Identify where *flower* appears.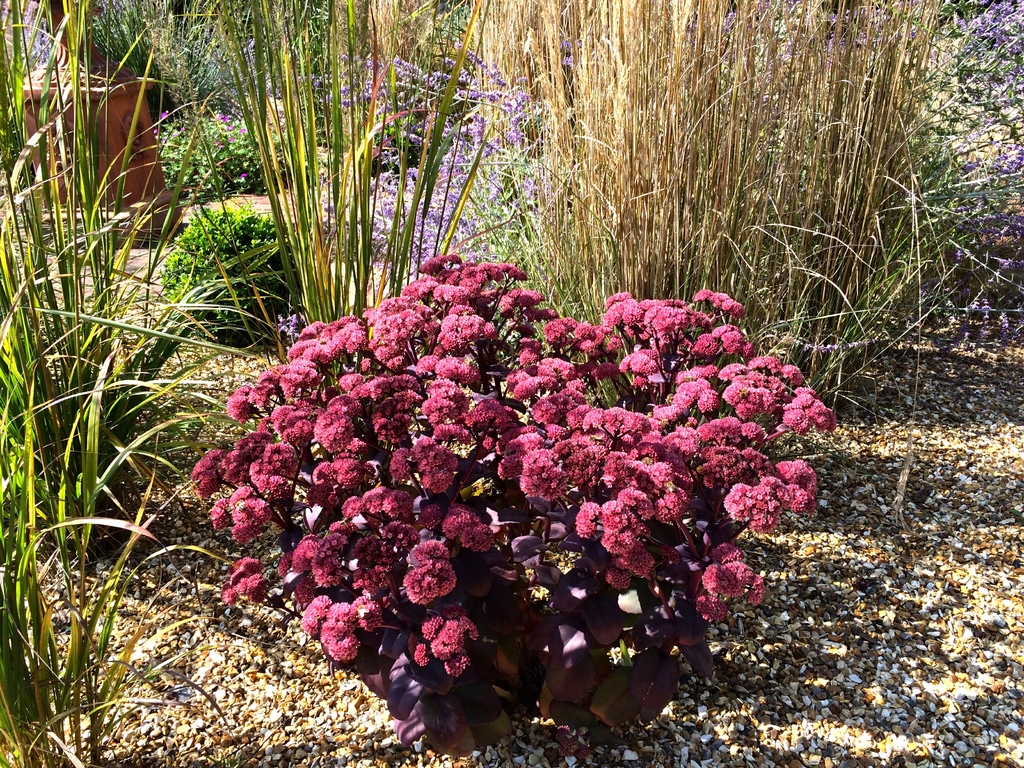
Appears at (401,614,495,717).
